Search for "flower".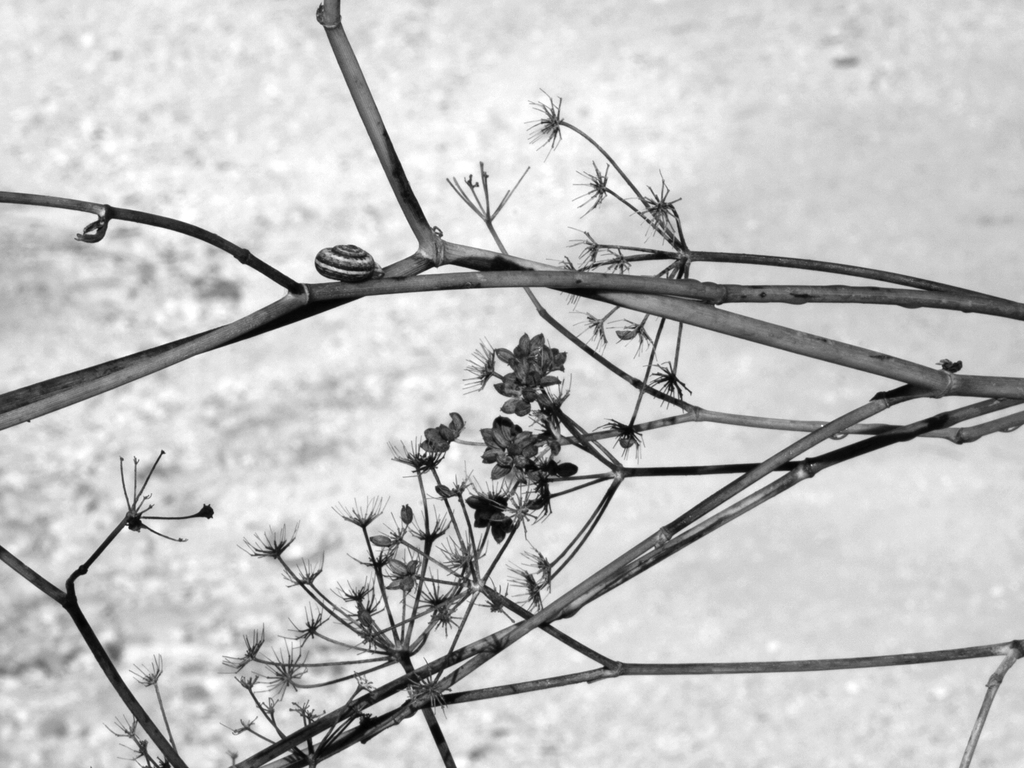
Found at <bbox>234, 516, 298, 559</bbox>.
